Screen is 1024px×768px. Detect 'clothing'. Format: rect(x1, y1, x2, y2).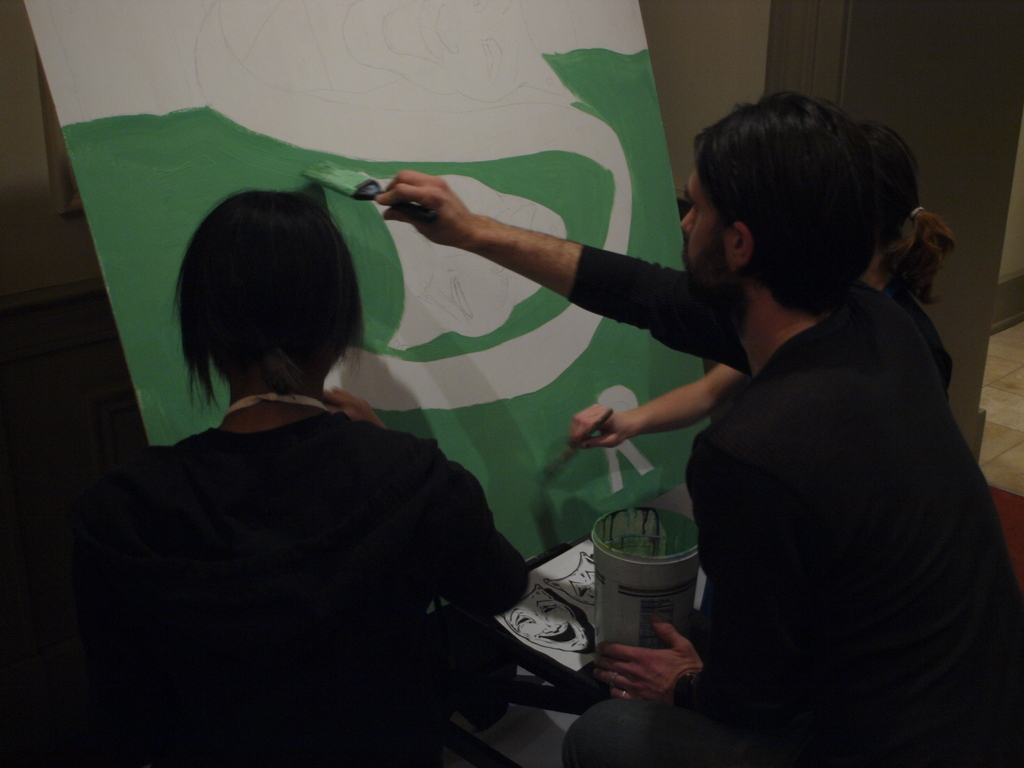
rect(53, 408, 518, 766).
